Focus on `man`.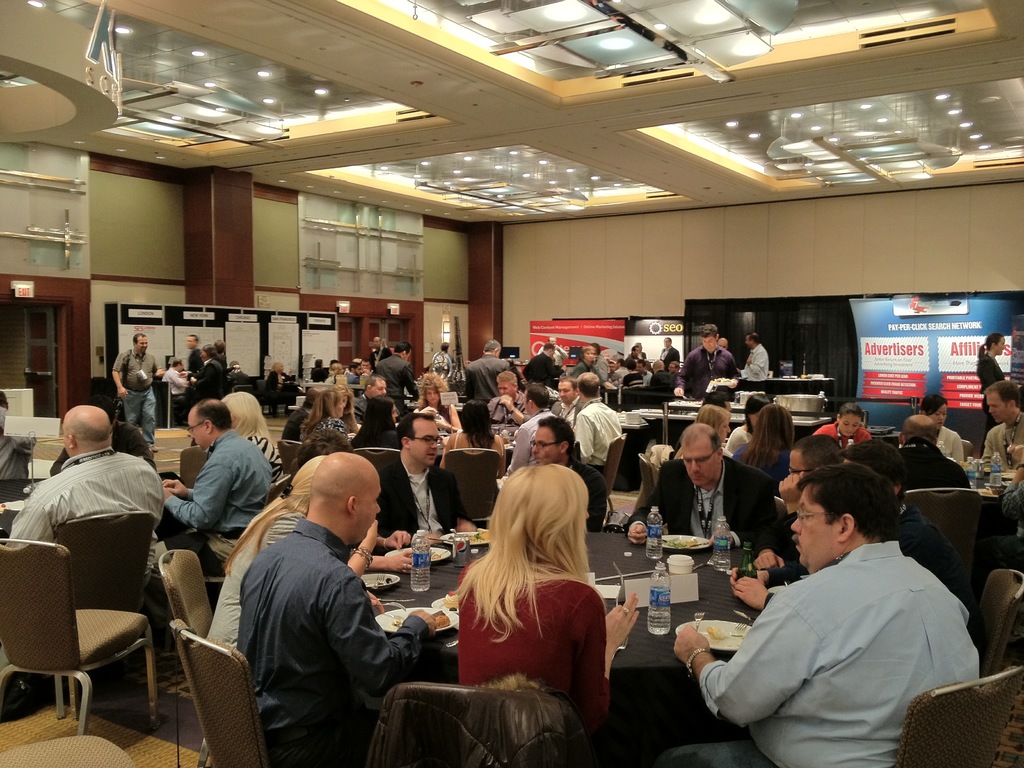
Focused at x1=648 y1=358 x2=673 y2=388.
